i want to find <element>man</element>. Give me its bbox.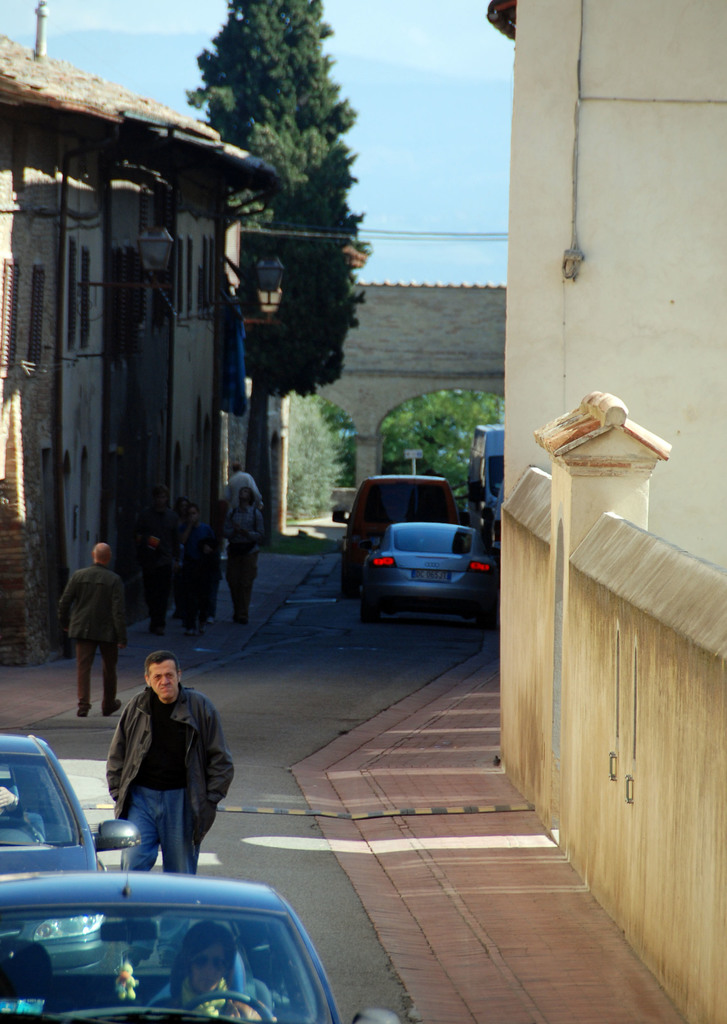
[left=58, top=541, right=122, bottom=719].
